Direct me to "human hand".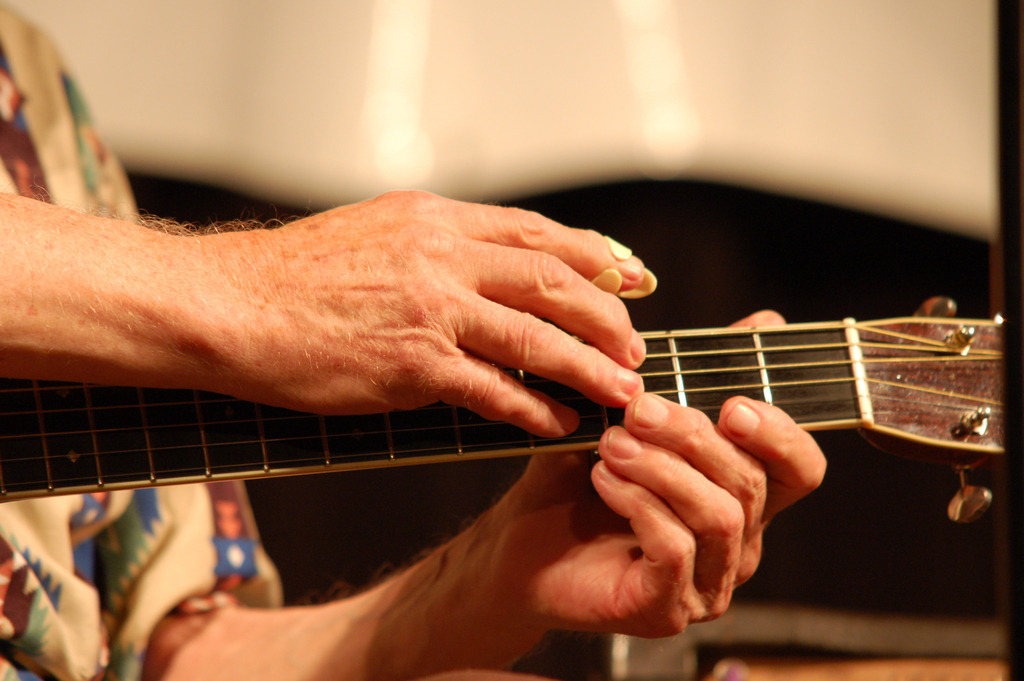
Direction: (488, 306, 829, 643).
